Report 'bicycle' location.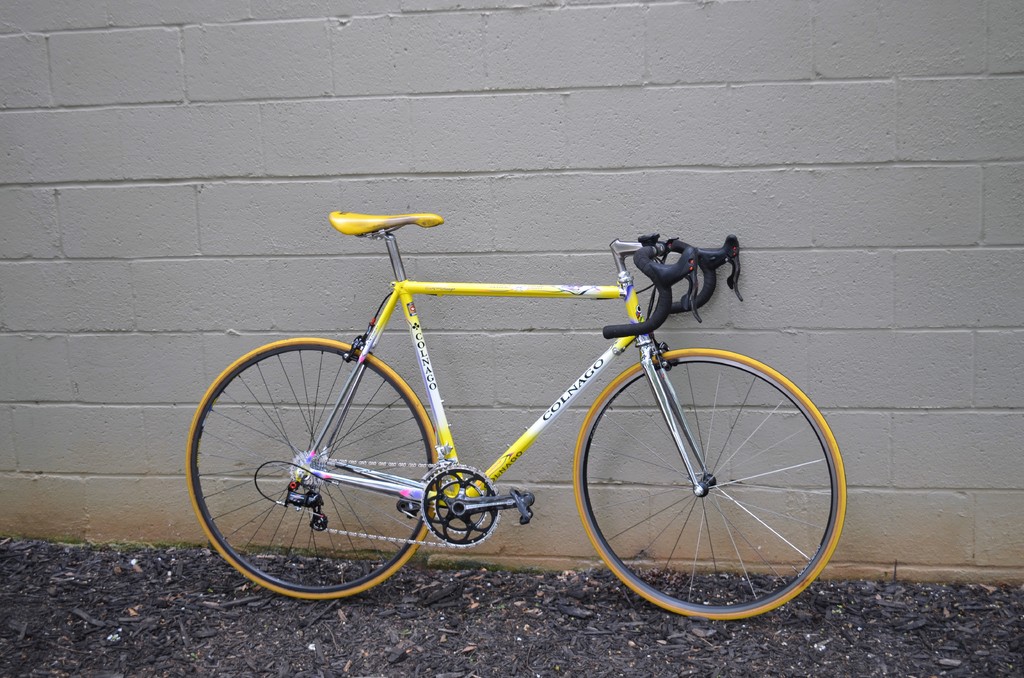
Report: 189,213,848,618.
